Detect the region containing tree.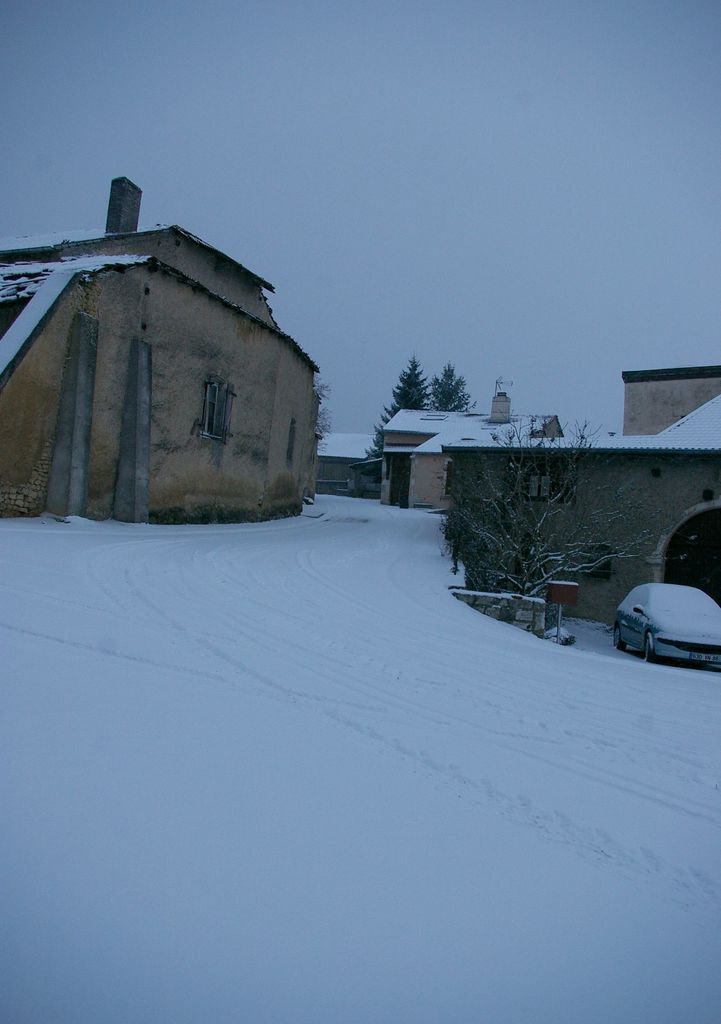
x1=449, y1=421, x2=645, y2=631.
